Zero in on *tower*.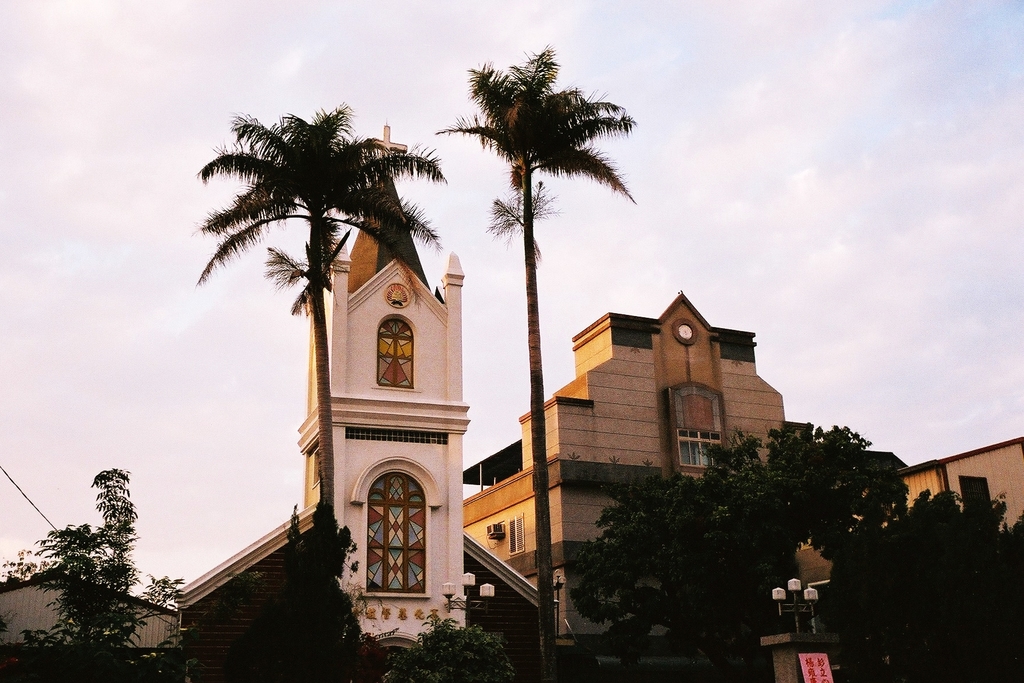
Zeroed in: l=298, t=124, r=473, b=678.
